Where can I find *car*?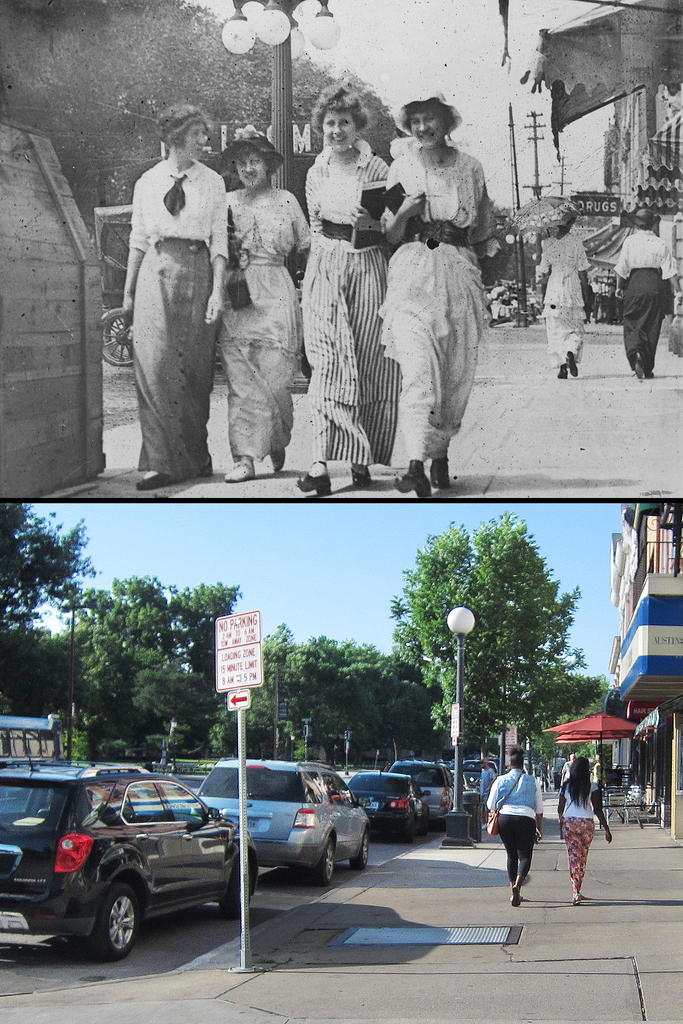
You can find it at BBox(386, 758, 463, 819).
